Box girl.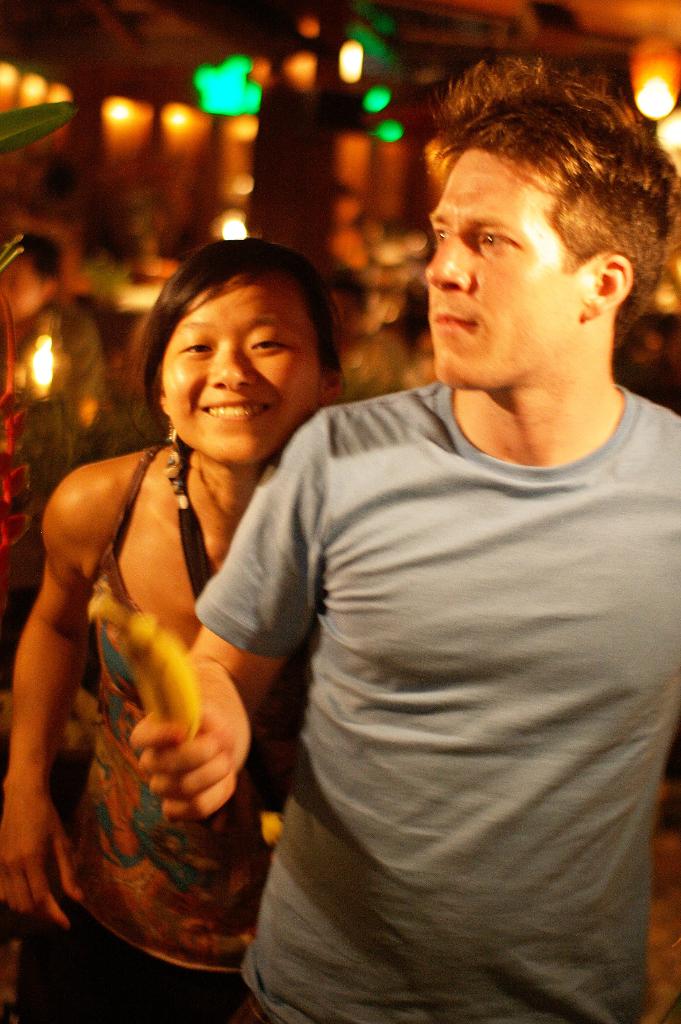
(x1=0, y1=237, x2=340, y2=1023).
